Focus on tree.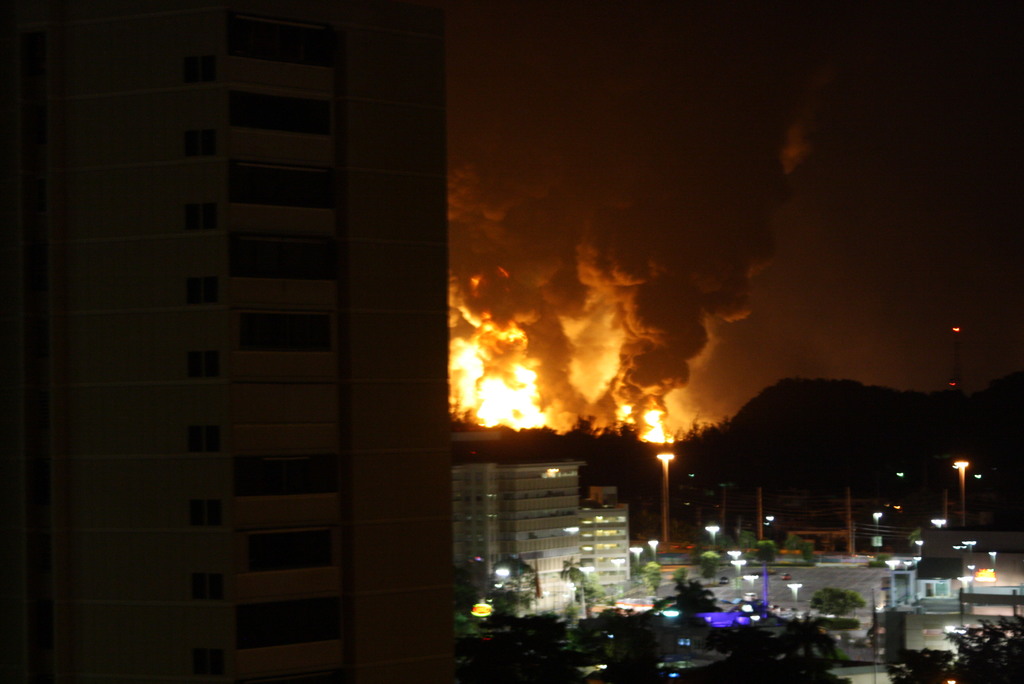
Focused at l=662, t=573, r=719, b=620.
